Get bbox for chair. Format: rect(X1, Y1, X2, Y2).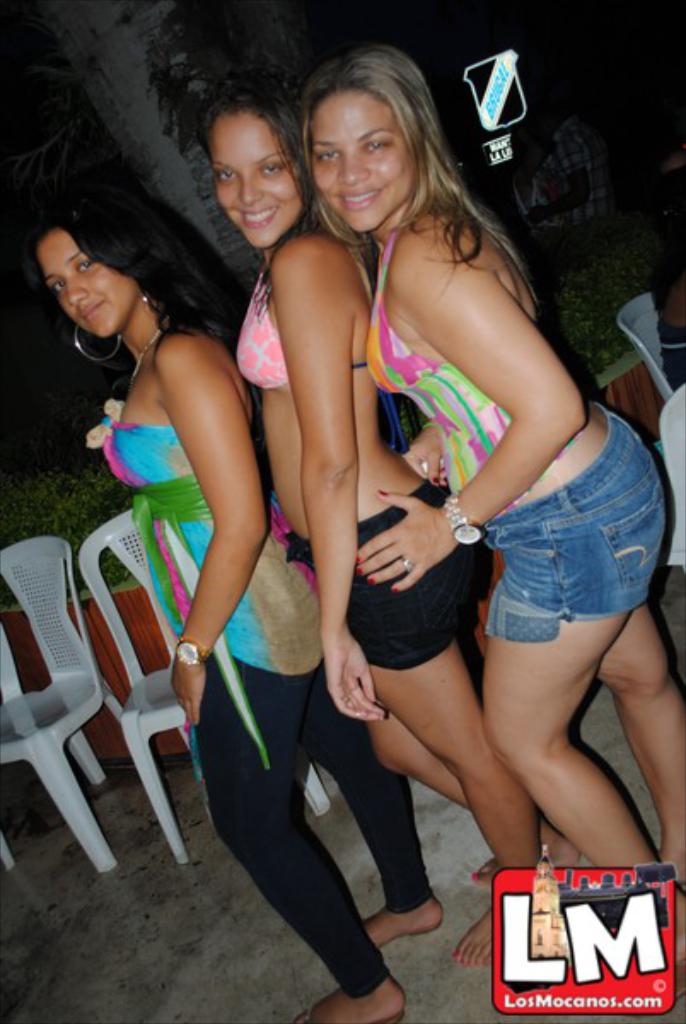
rect(0, 531, 126, 872).
